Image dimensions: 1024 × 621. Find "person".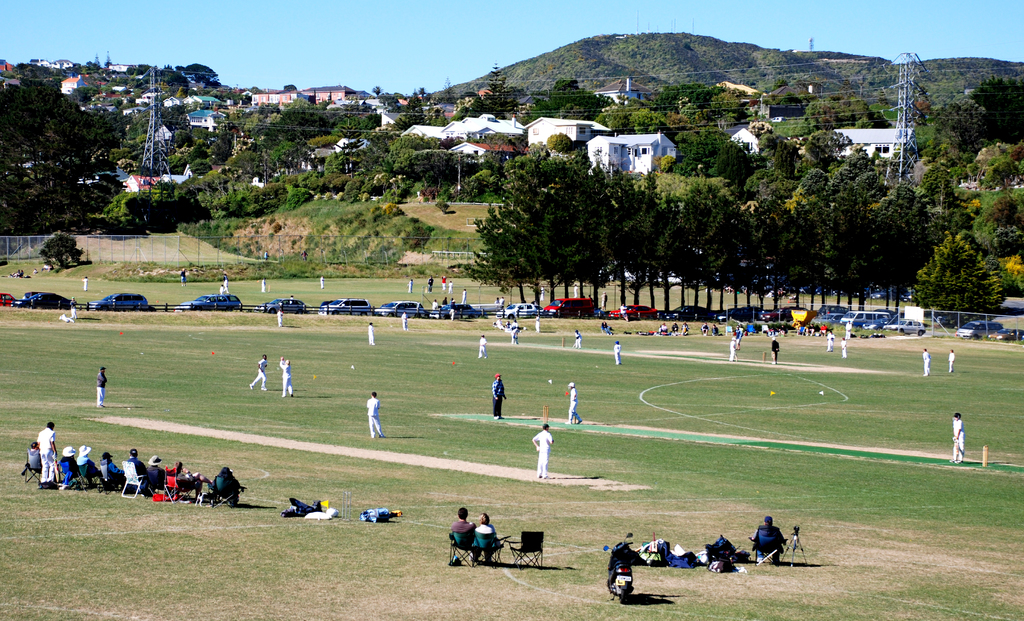
left=45, top=443, right=92, bottom=489.
